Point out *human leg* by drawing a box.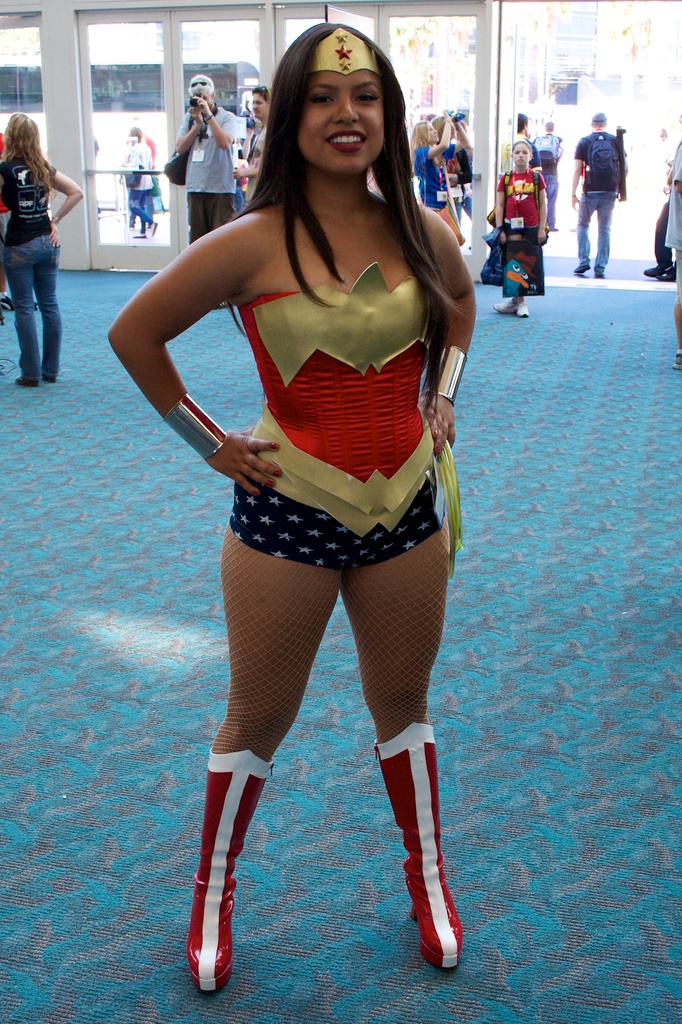
box(3, 226, 33, 385).
